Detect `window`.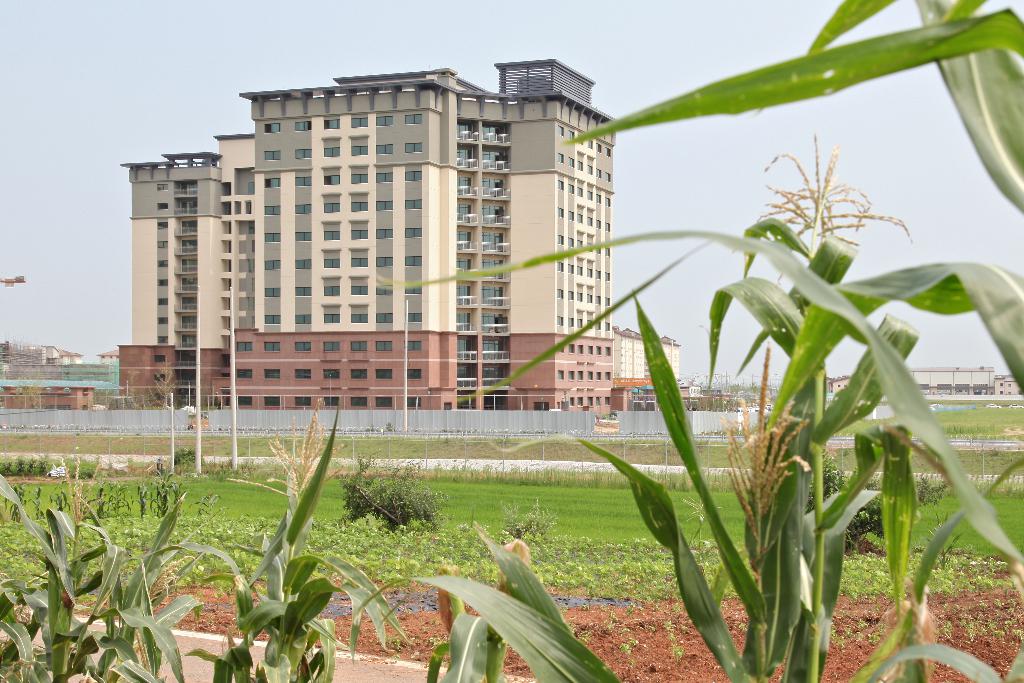
Detected at 407 171 424 181.
